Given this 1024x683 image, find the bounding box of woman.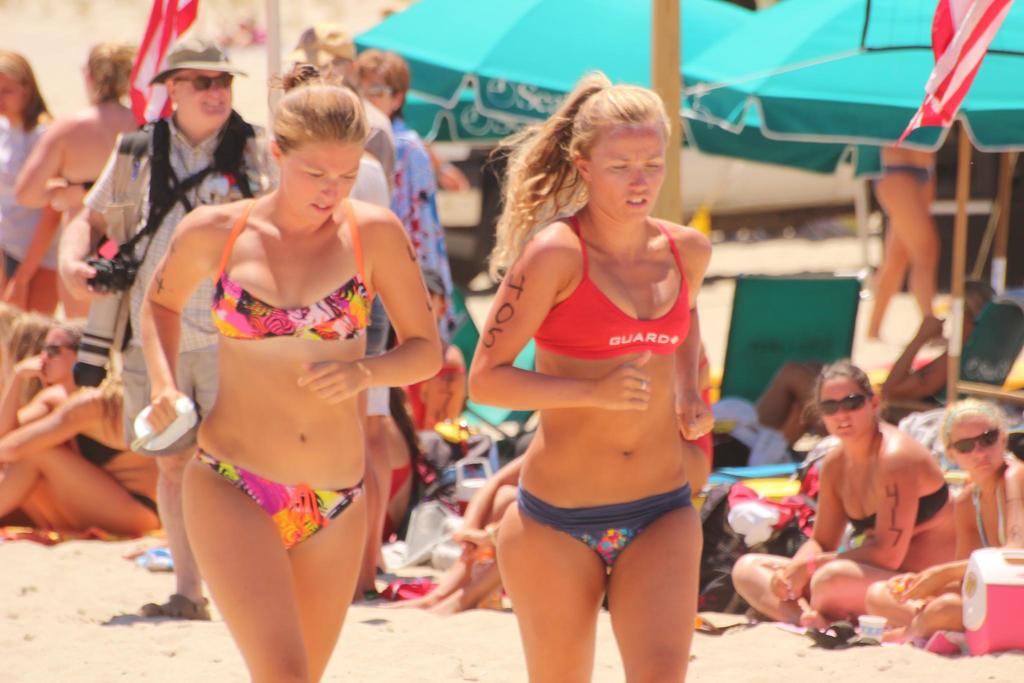
x1=866 y1=399 x2=1023 y2=647.
